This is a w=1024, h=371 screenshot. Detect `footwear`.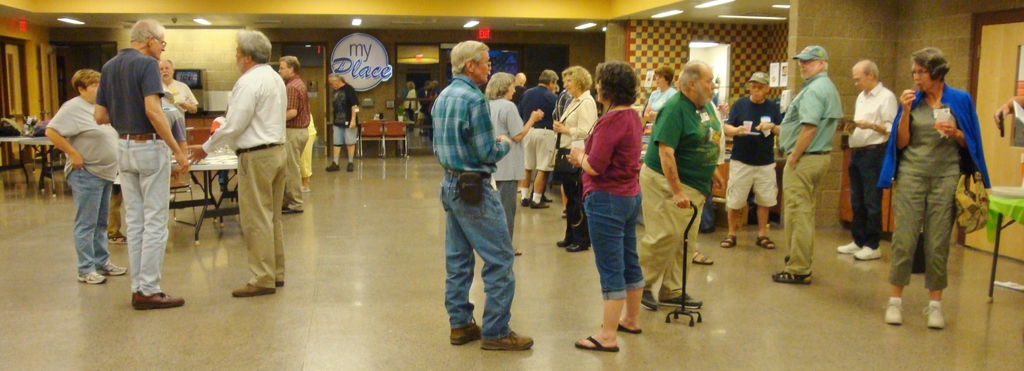
771, 272, 812, 288.
